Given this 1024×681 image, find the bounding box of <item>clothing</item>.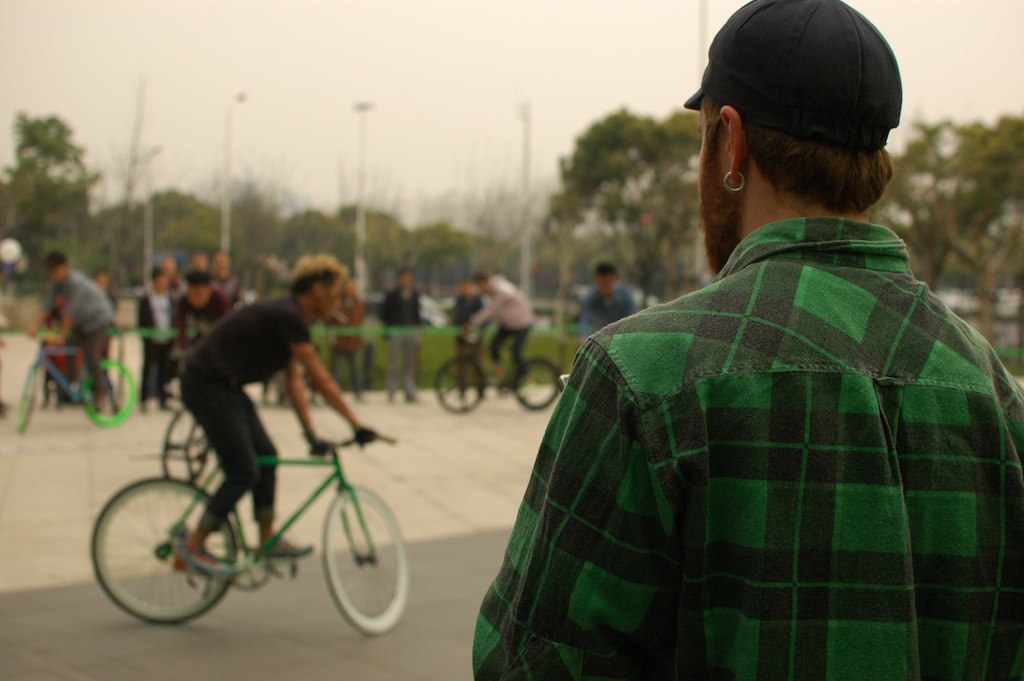
476/218/1023/680.
